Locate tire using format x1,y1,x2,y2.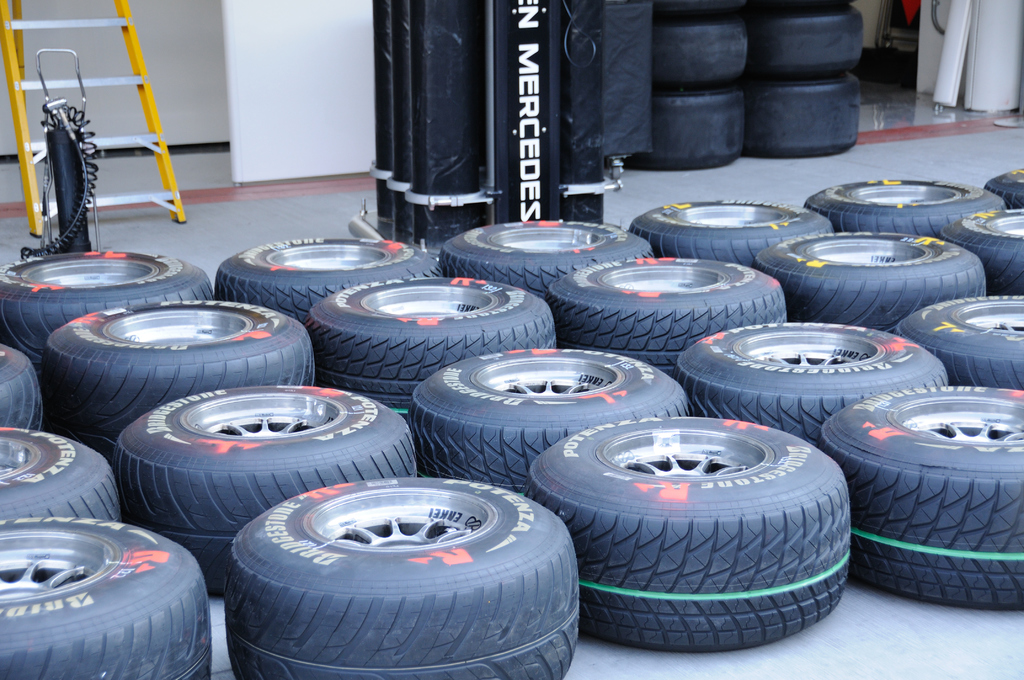
408,348,685,492.
